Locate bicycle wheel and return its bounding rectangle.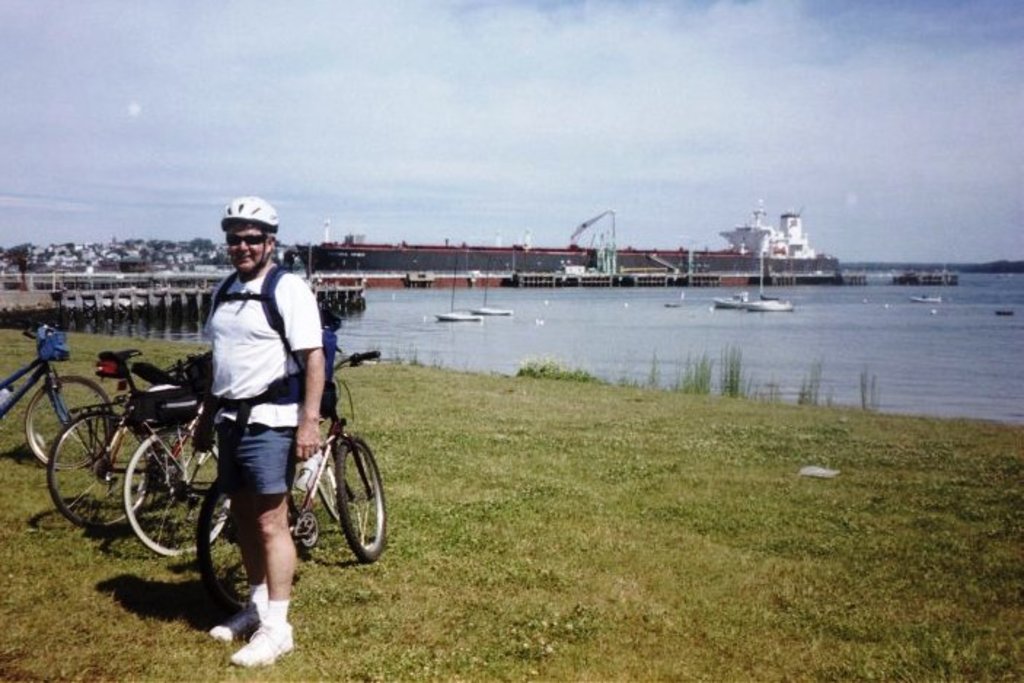
box=[313, 454, 339, 520].
